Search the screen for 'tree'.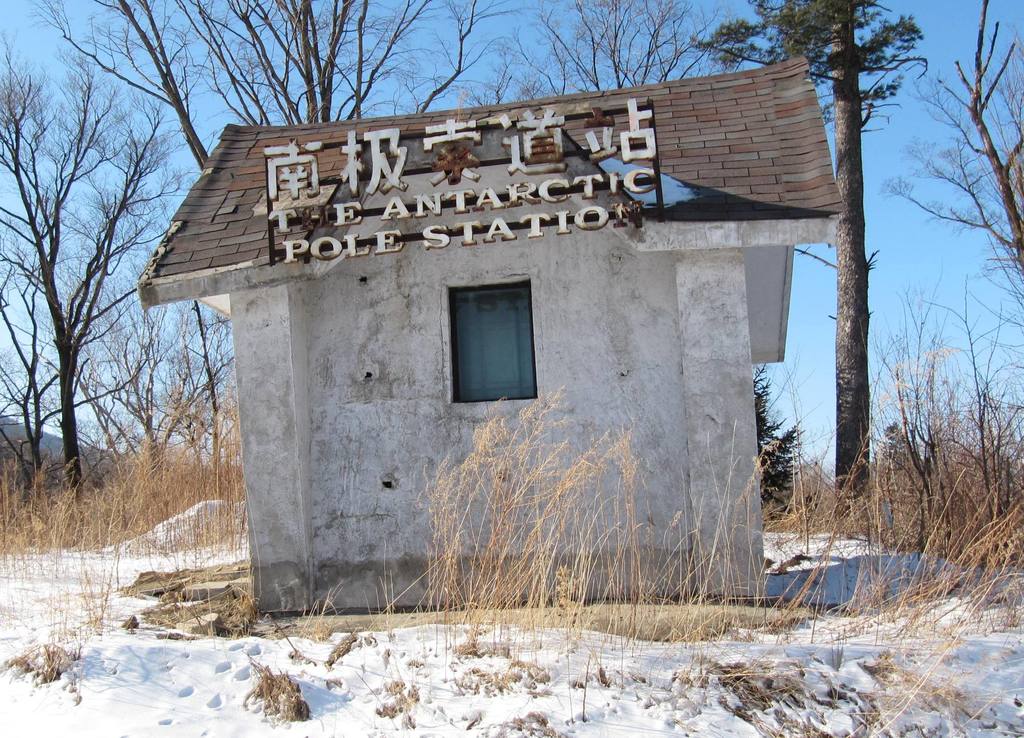
Found at {"left": 871, "top": 0, "right": 1023, "bottom": 313}.
